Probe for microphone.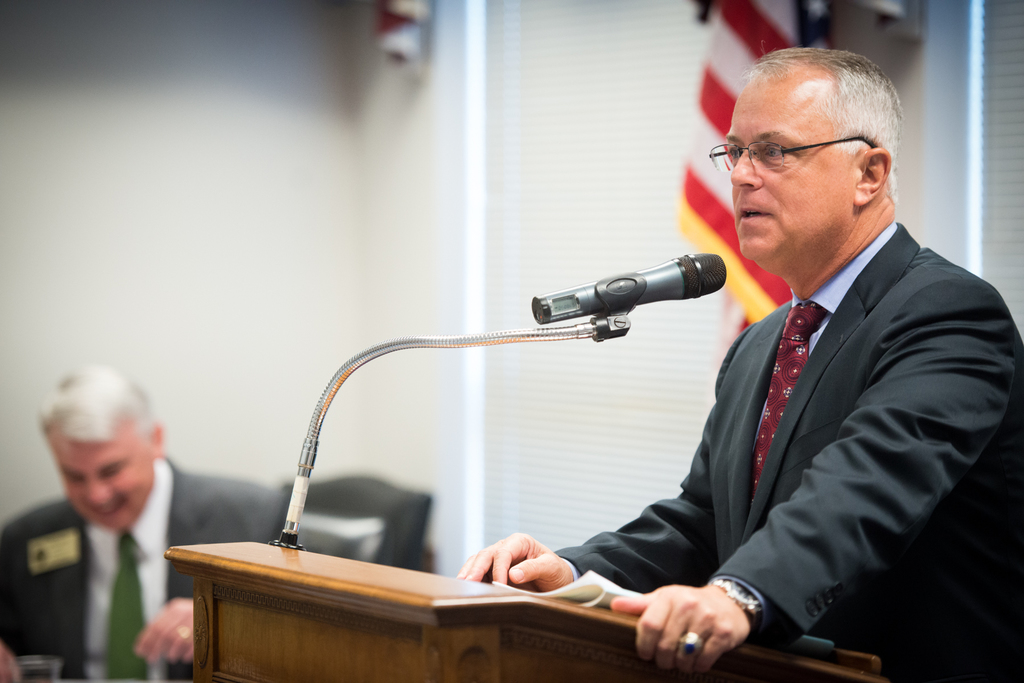
Probe result: <region>534, 250, 734, 338</region>.
